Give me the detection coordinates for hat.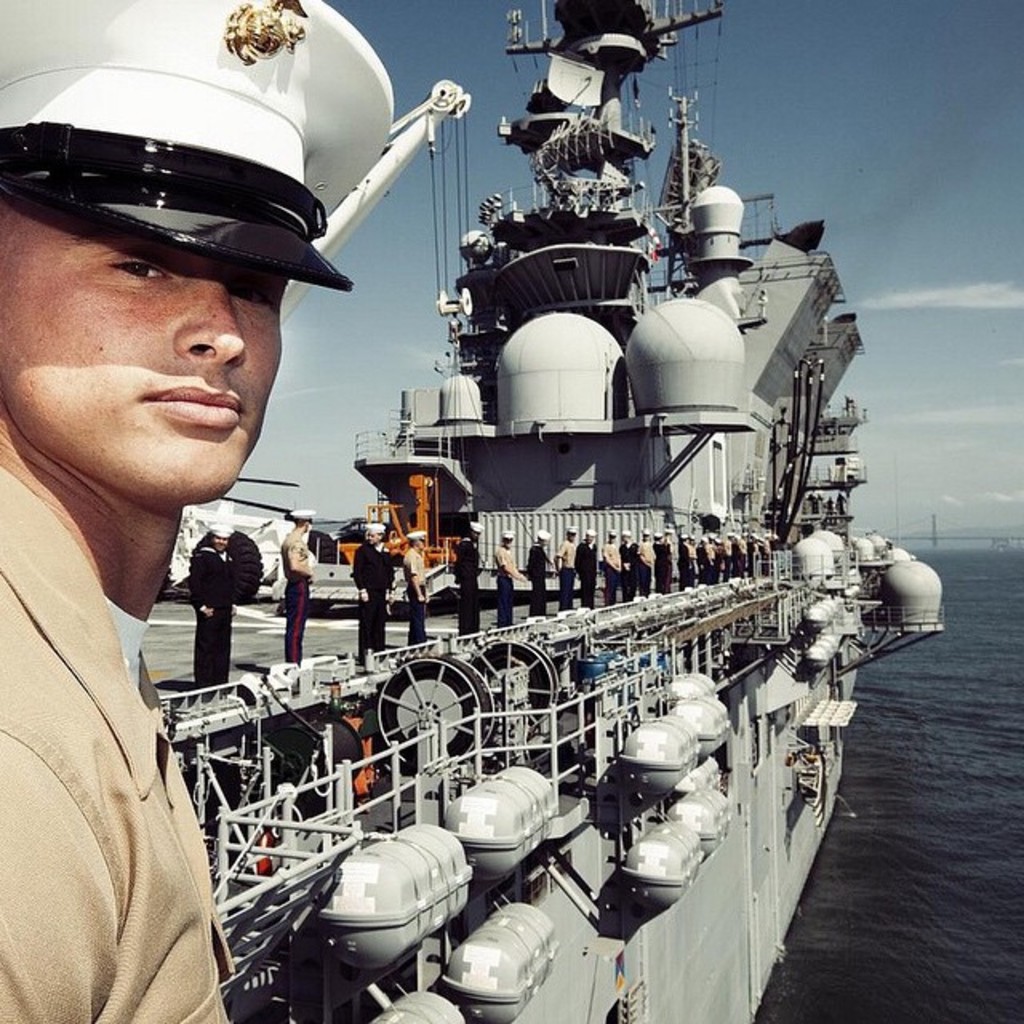
locate(288, 510, 312, 531).
